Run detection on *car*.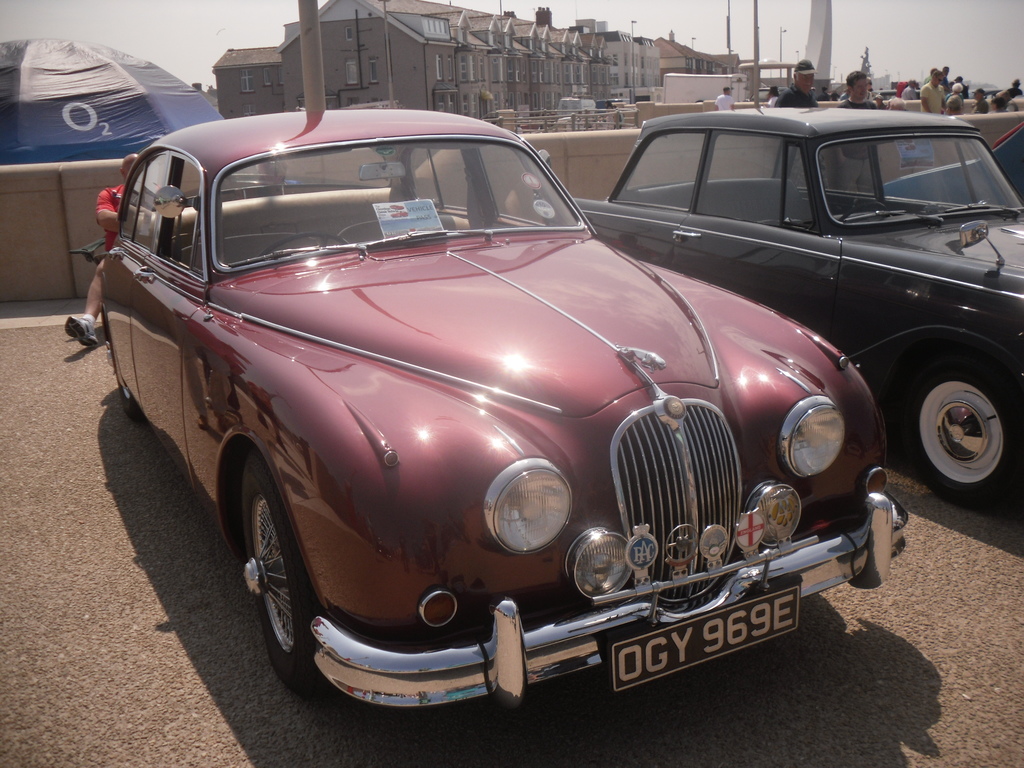
Result: l=561, t=26, r=1023, b=523.
